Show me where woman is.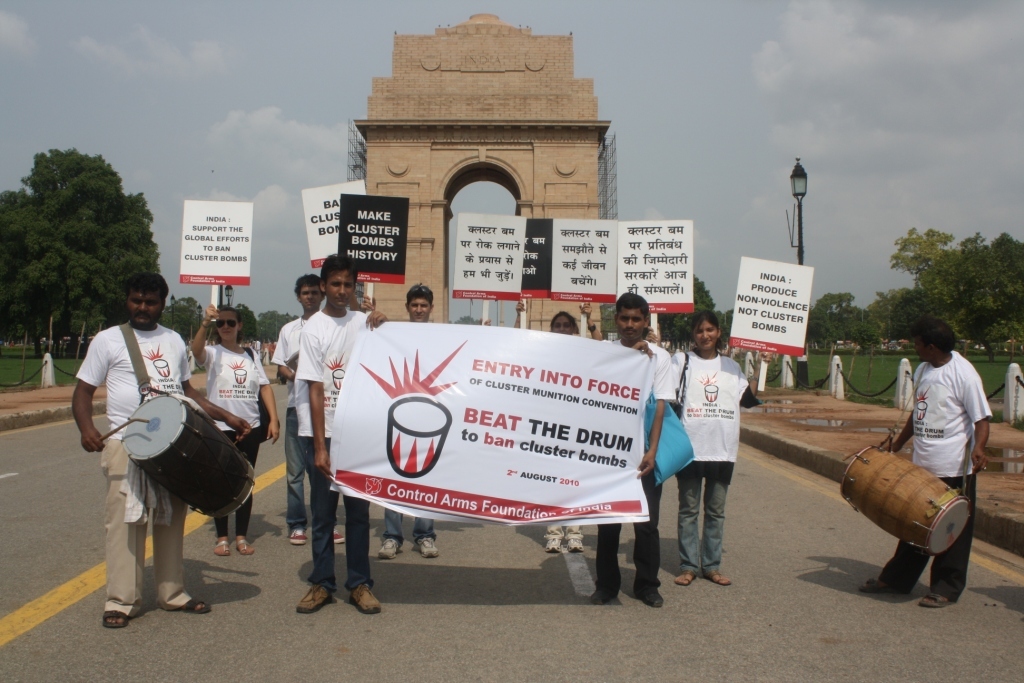
woman is at locate(678, 308, 766, 593).
